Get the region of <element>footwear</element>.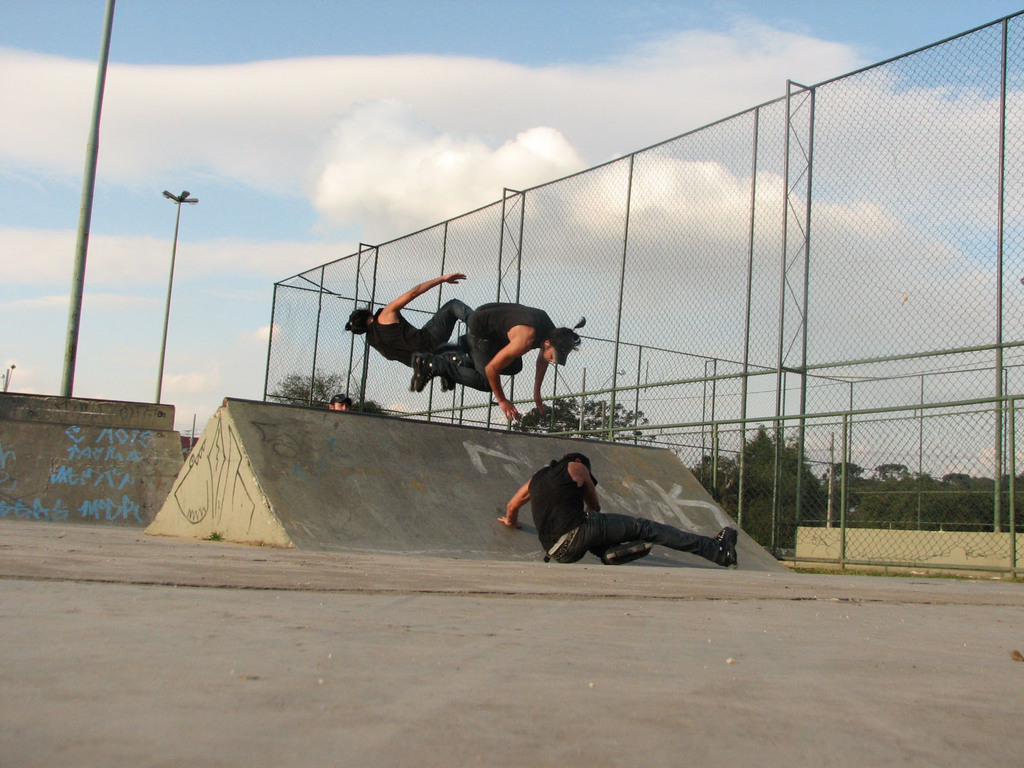
bbox=(410, 349, 430, 394).
